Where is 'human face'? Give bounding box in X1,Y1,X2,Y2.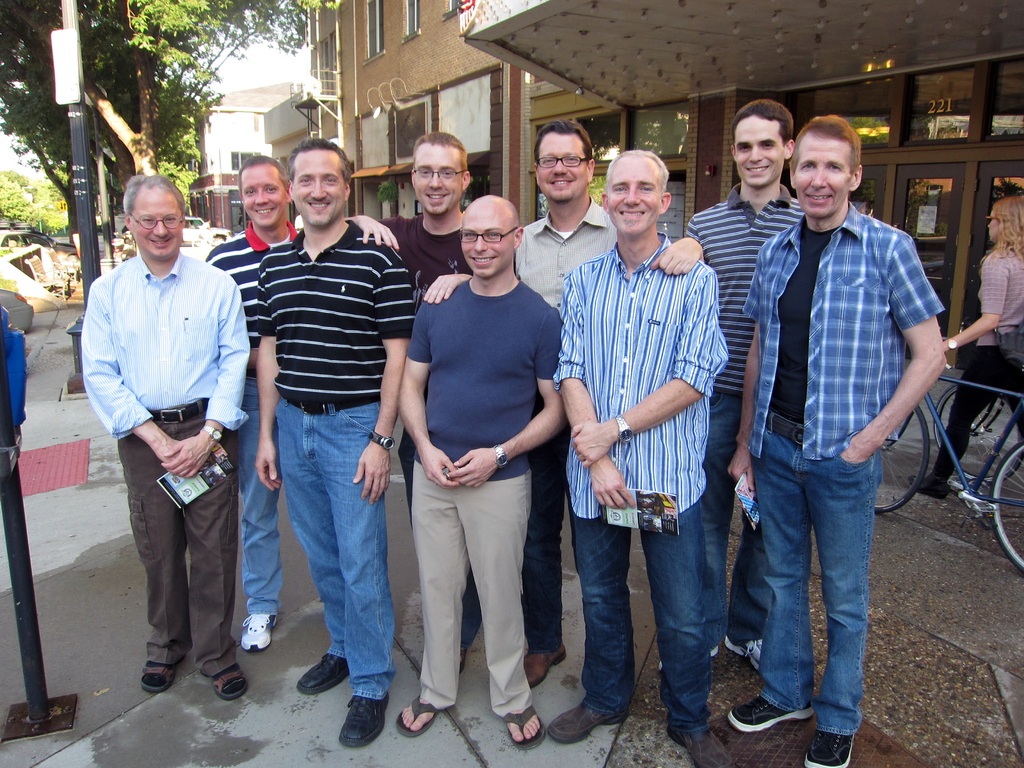
128,182,181,263.
